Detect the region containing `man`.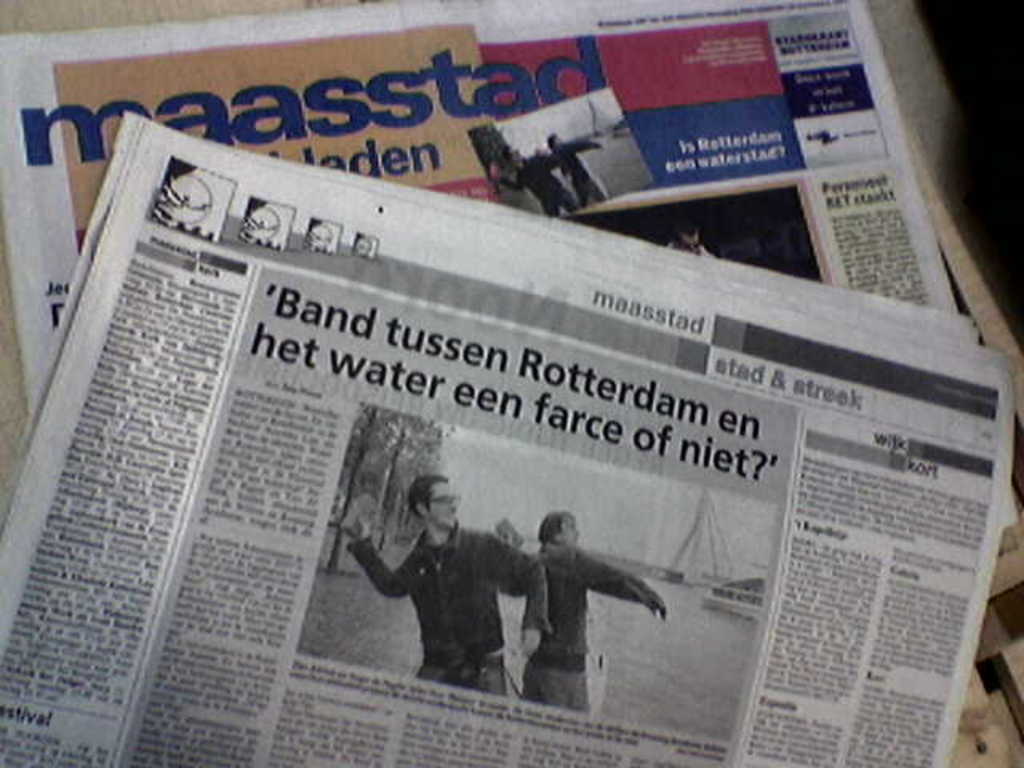
Rect(509, 510, 669, 706).
